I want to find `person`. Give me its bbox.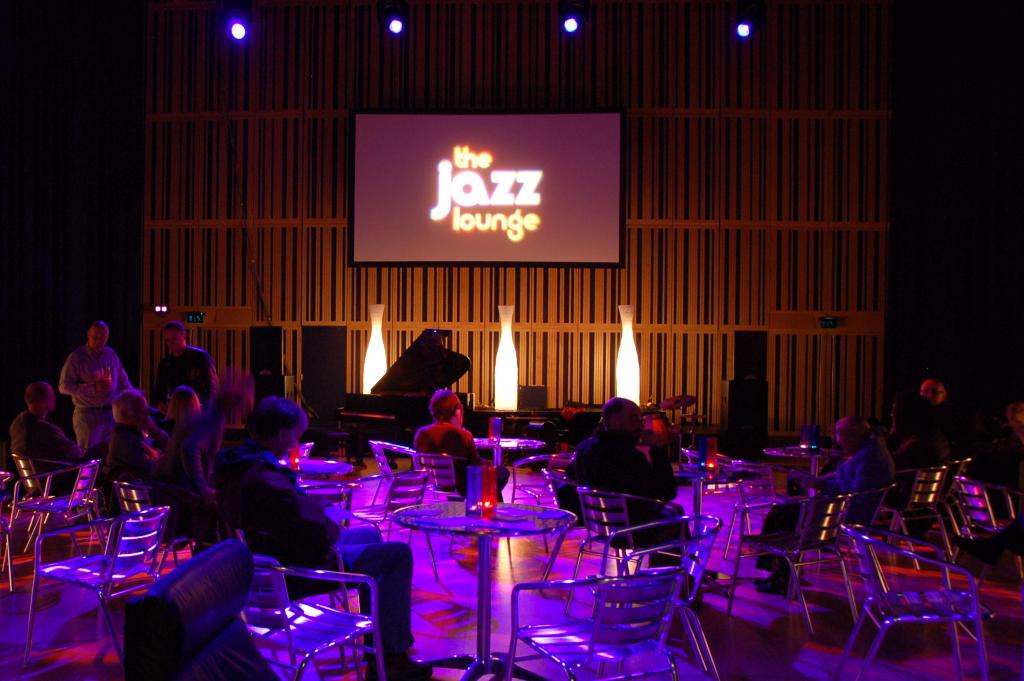
[x1=62, y1=319, x2=134, y2=449].
